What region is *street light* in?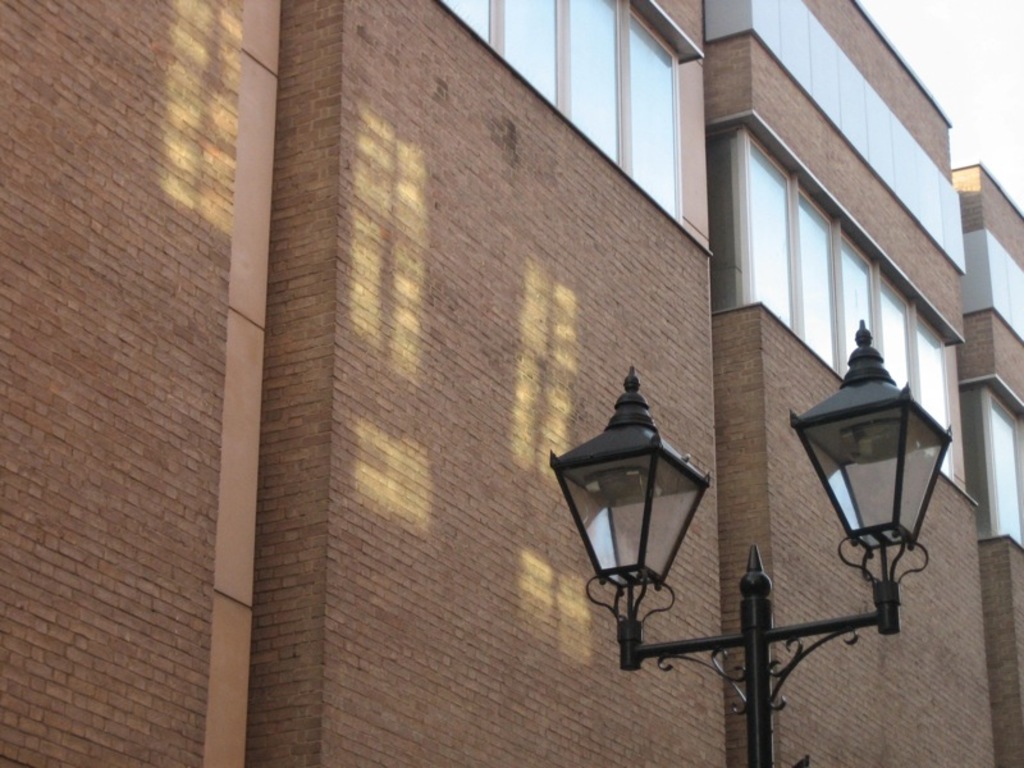
left=549, top=333, right=732, bottom=745.
